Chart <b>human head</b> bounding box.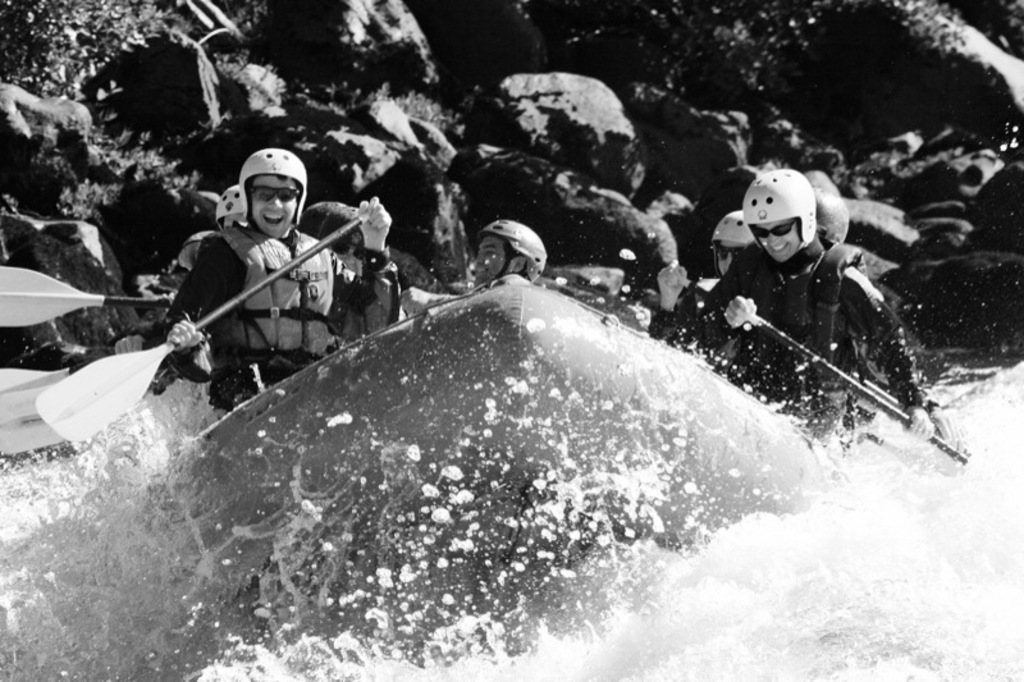
Charted: rect(214, 183, 248, 233).
